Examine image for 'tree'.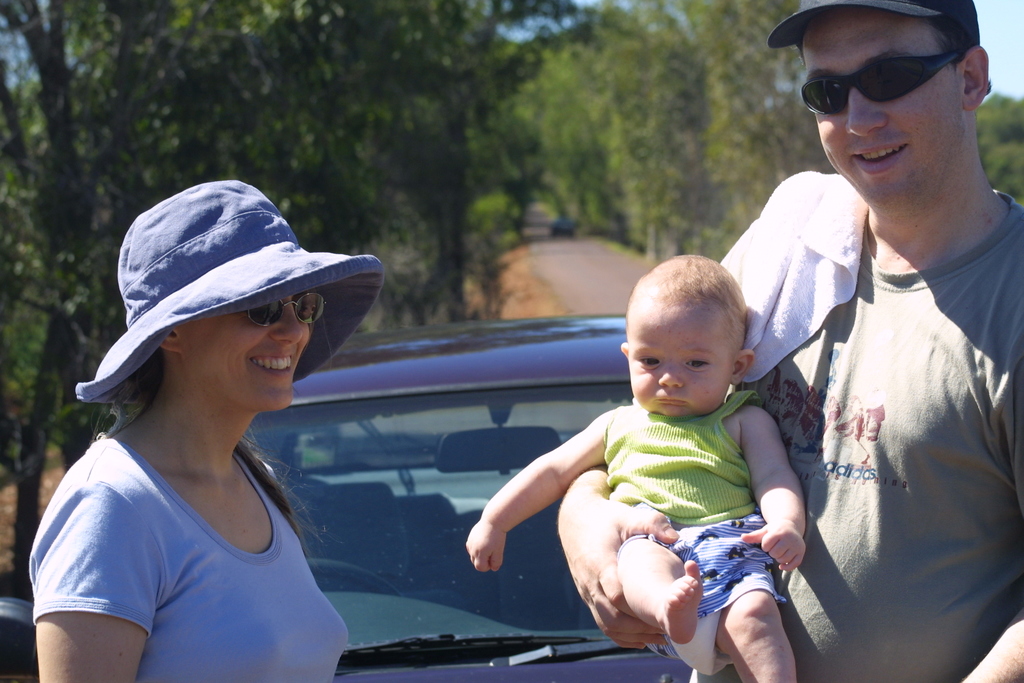
Examination result: 975:92:1023:201.
